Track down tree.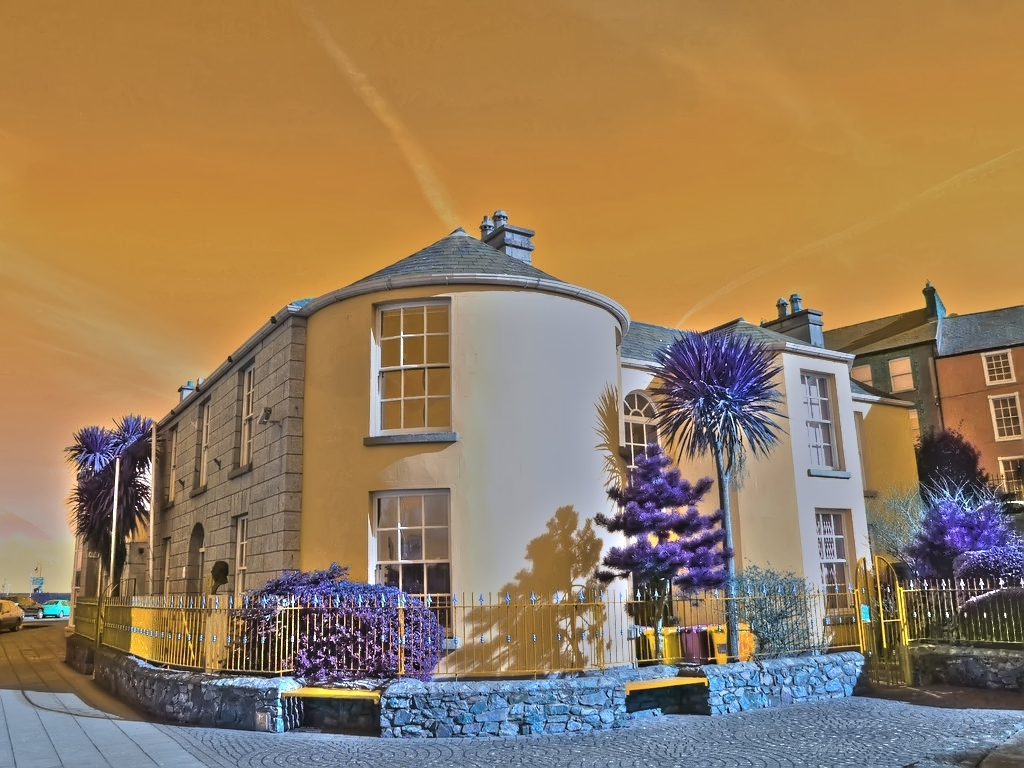
Tracked to 81,435,142,572.
